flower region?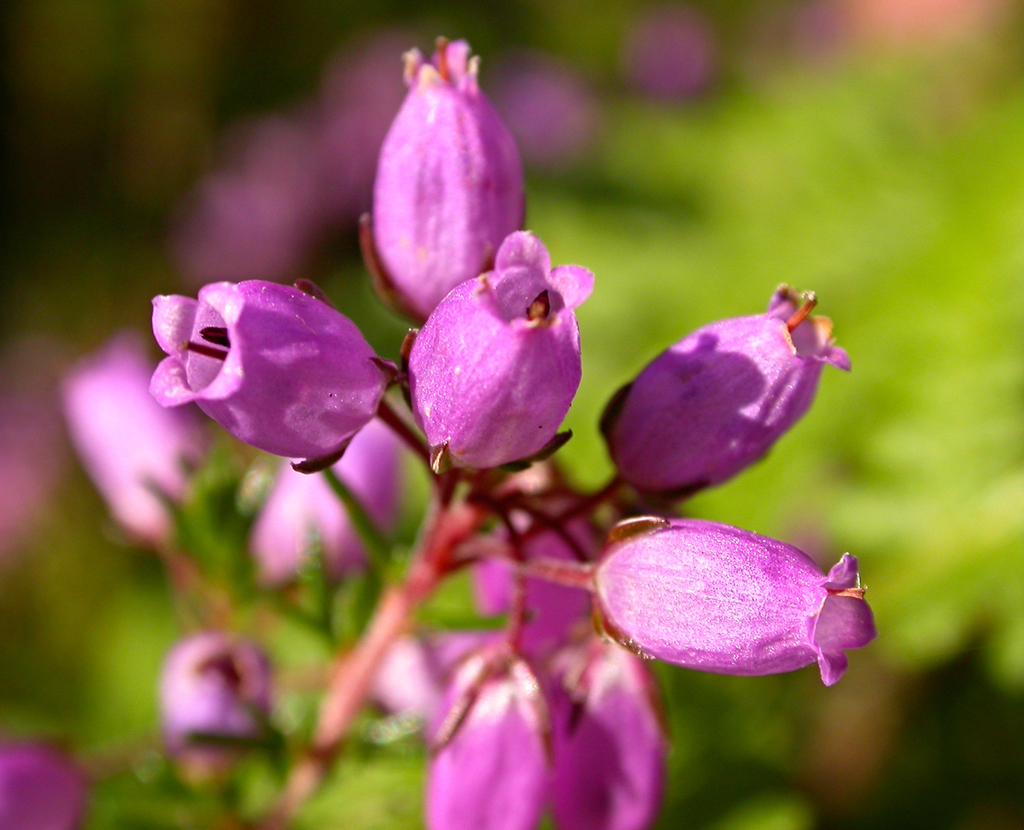
detection(0, 725, 98, 829)
